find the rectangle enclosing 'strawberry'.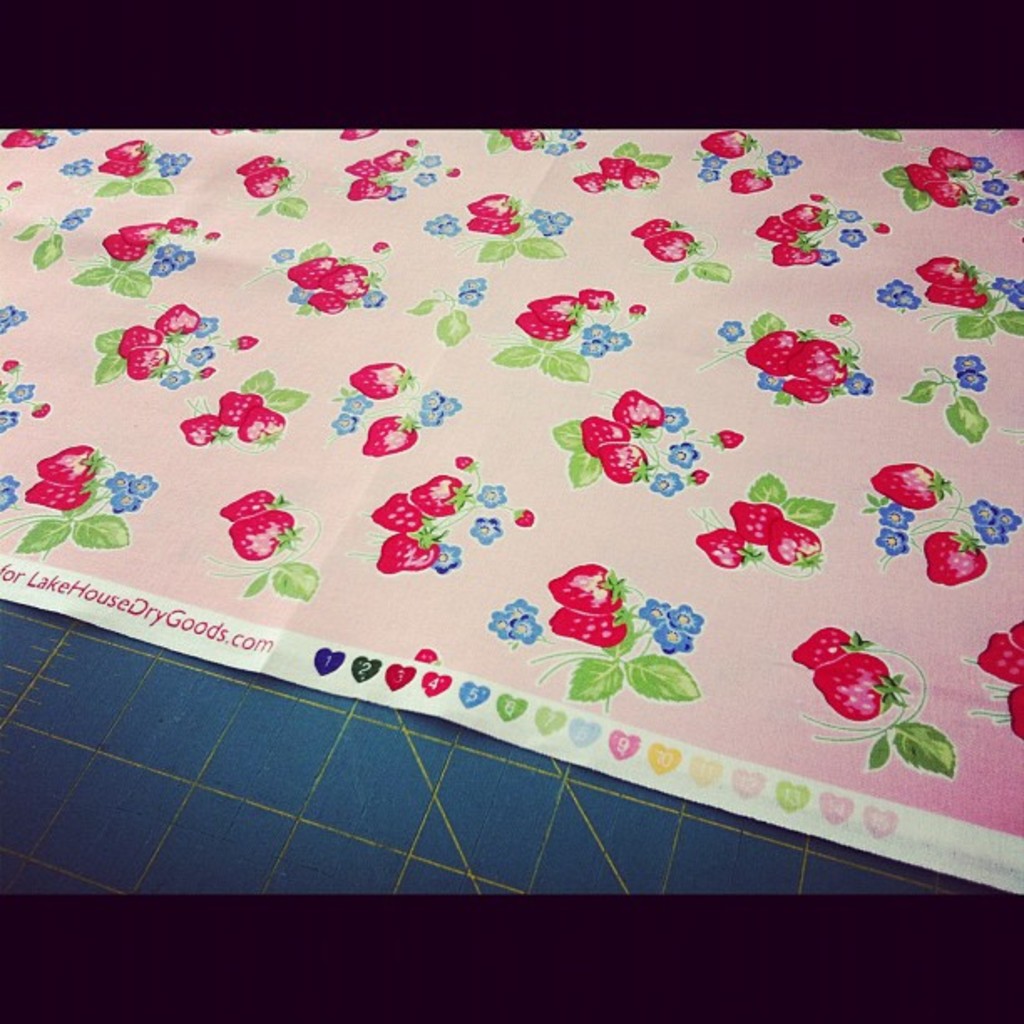
pyautogui.locateOnScreen(221, 499, 300, 569).
